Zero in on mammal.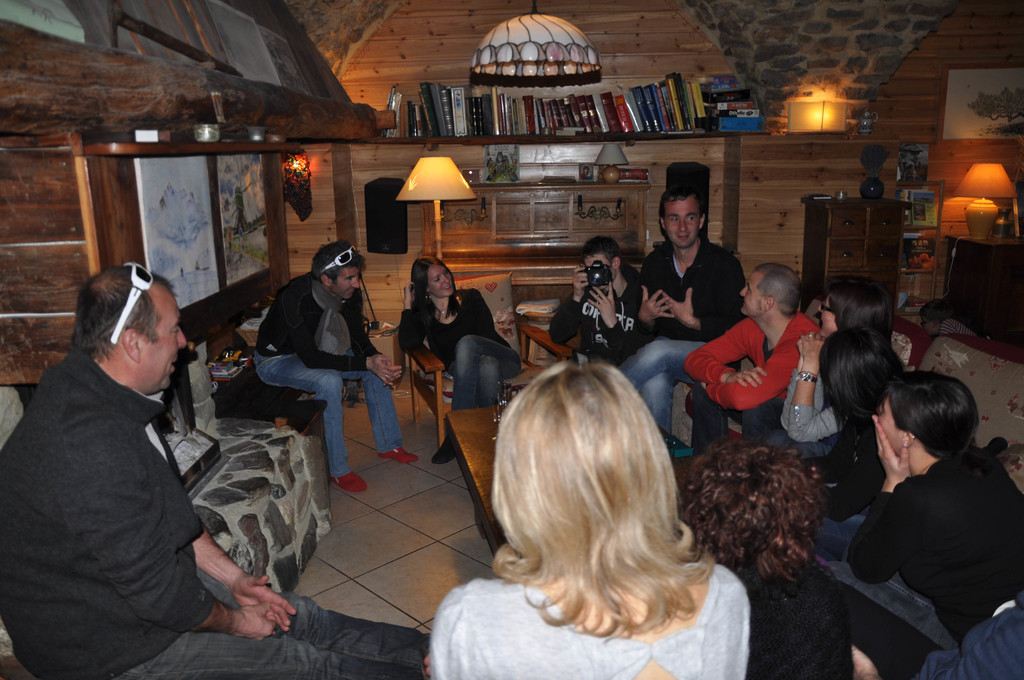
Zeroed in: box=[436, 353, 757, 677].
